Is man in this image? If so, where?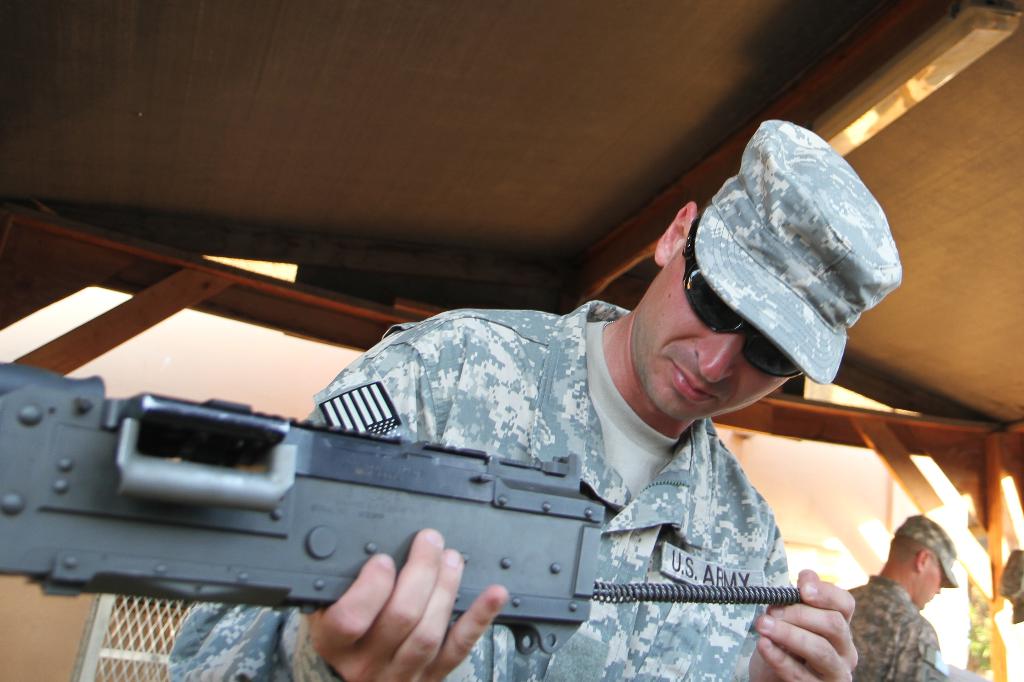
Yes, at <box>165,116,902,681</box>.
